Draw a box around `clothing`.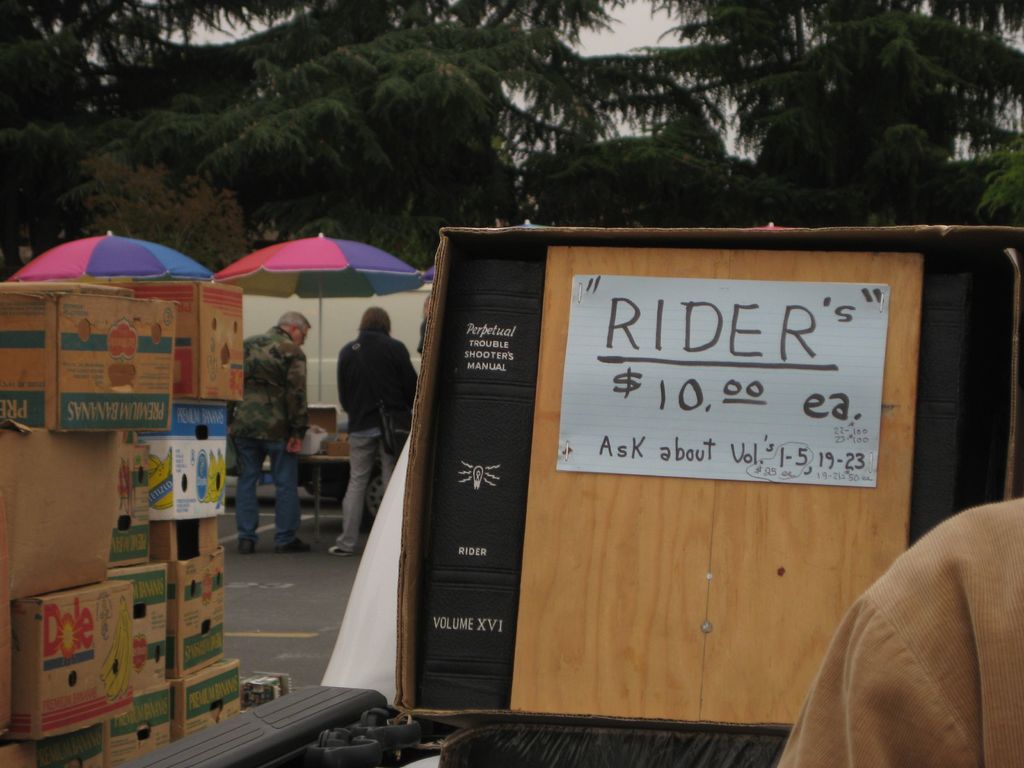
select_region(785, 482, 1020, 767).
